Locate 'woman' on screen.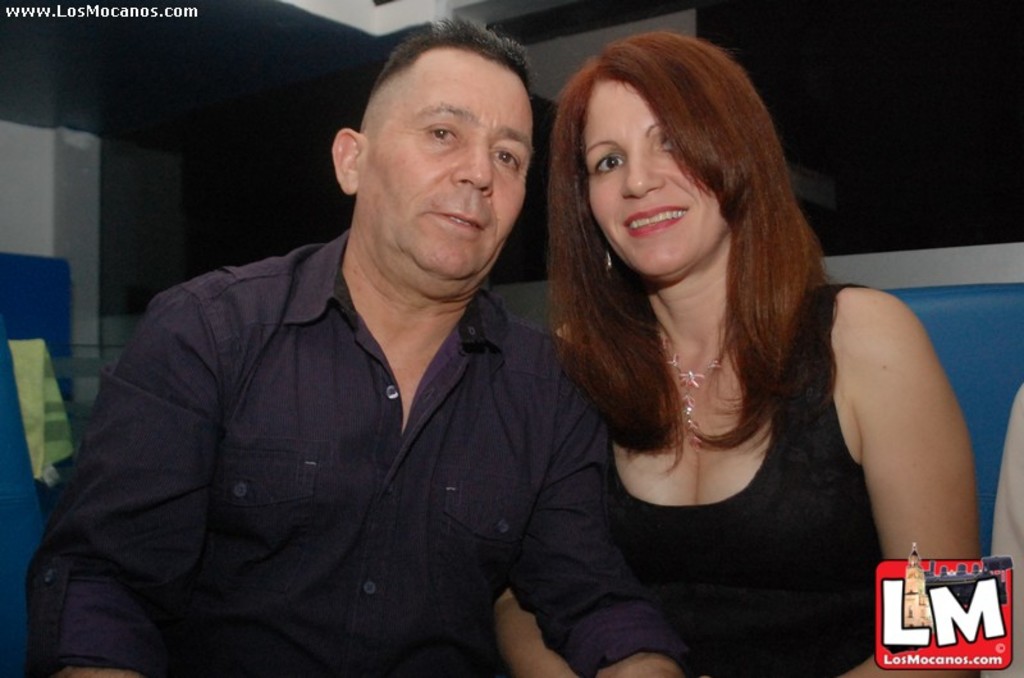
On screen at BBox(480, 28, 956, 661).
